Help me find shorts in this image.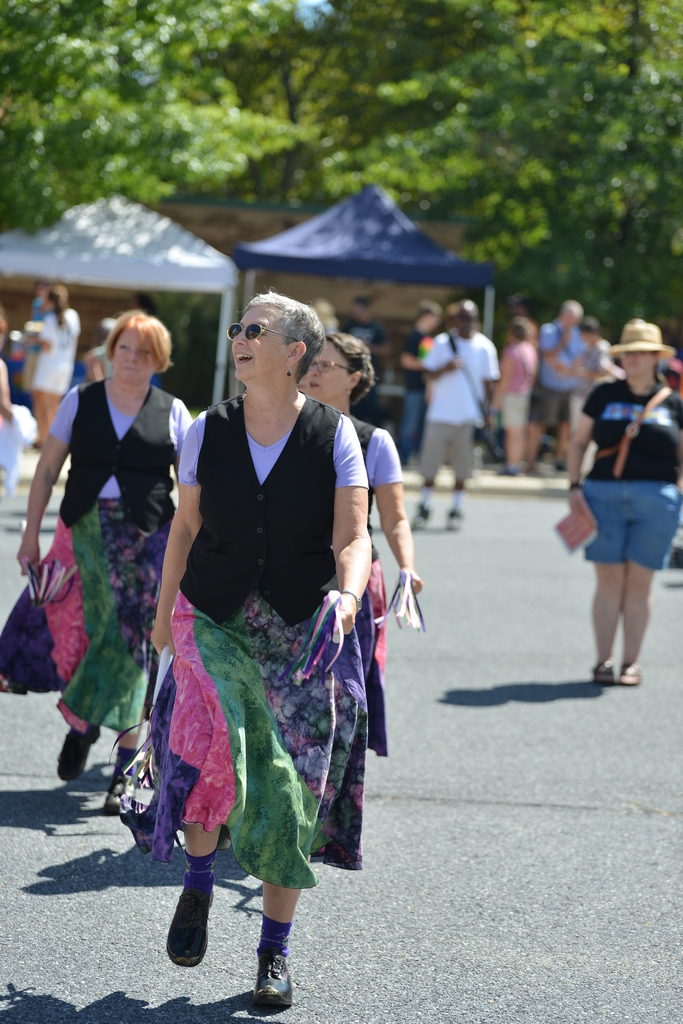
Found it: detection(531, 385, 575, 428).
